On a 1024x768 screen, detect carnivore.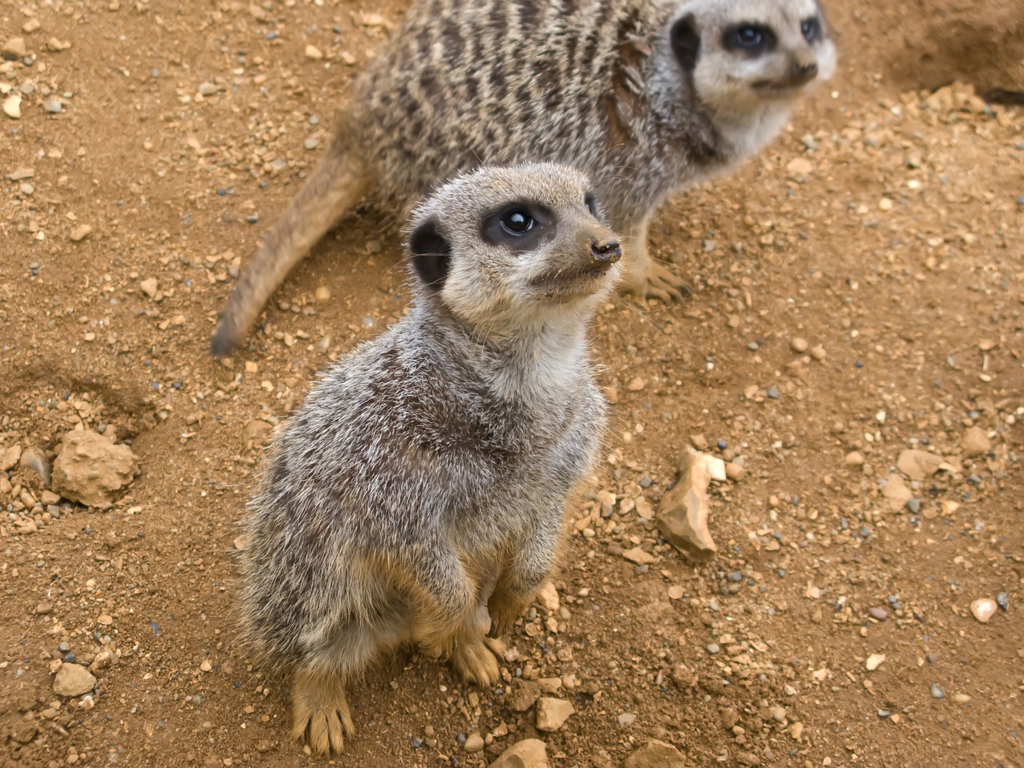
box(227, 148, 630, 764).
